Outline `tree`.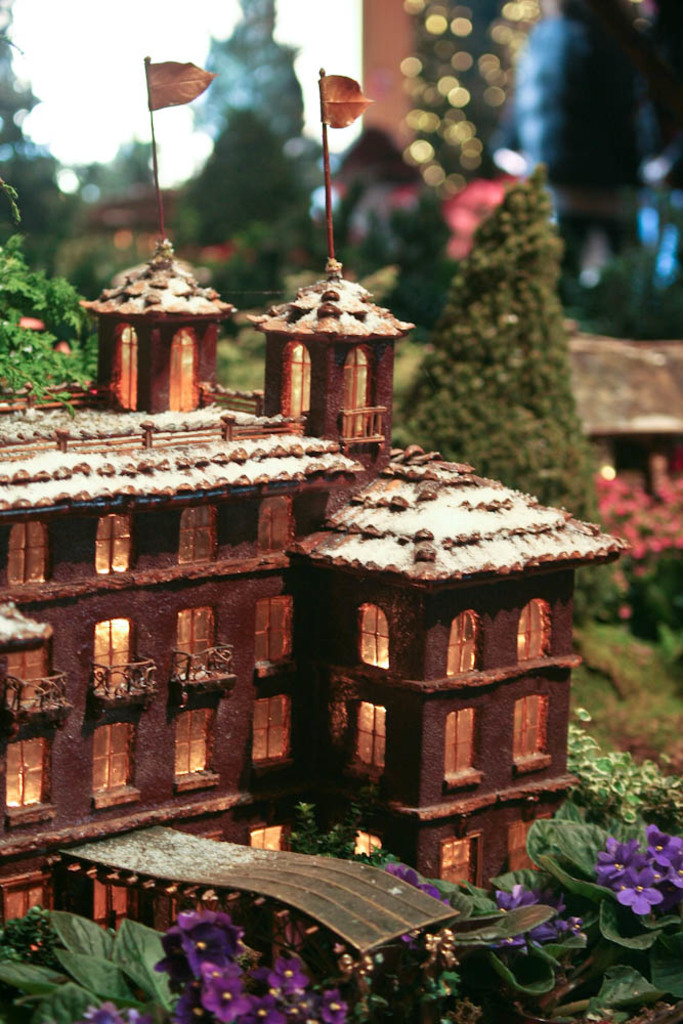
Outline: 390:180:601:523.
